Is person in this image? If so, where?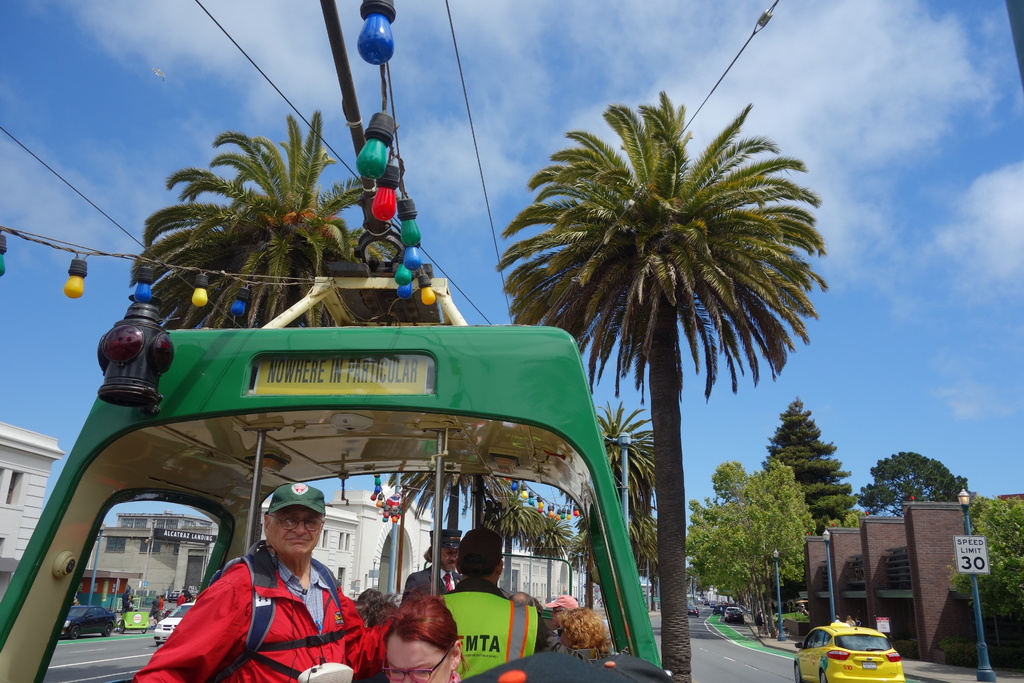
Yes, at {"left": 552, "top": 611, "right": 619, "bottom": 664}.
